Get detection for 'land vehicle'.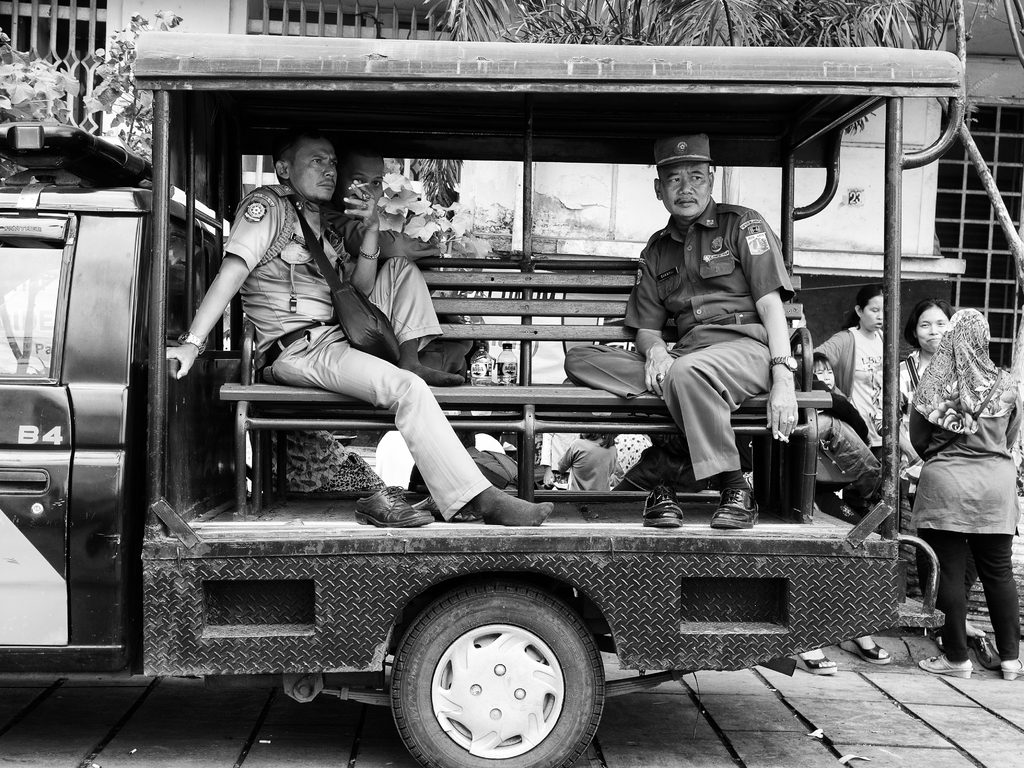
Detection: rect(78, 74, 986, 763).
